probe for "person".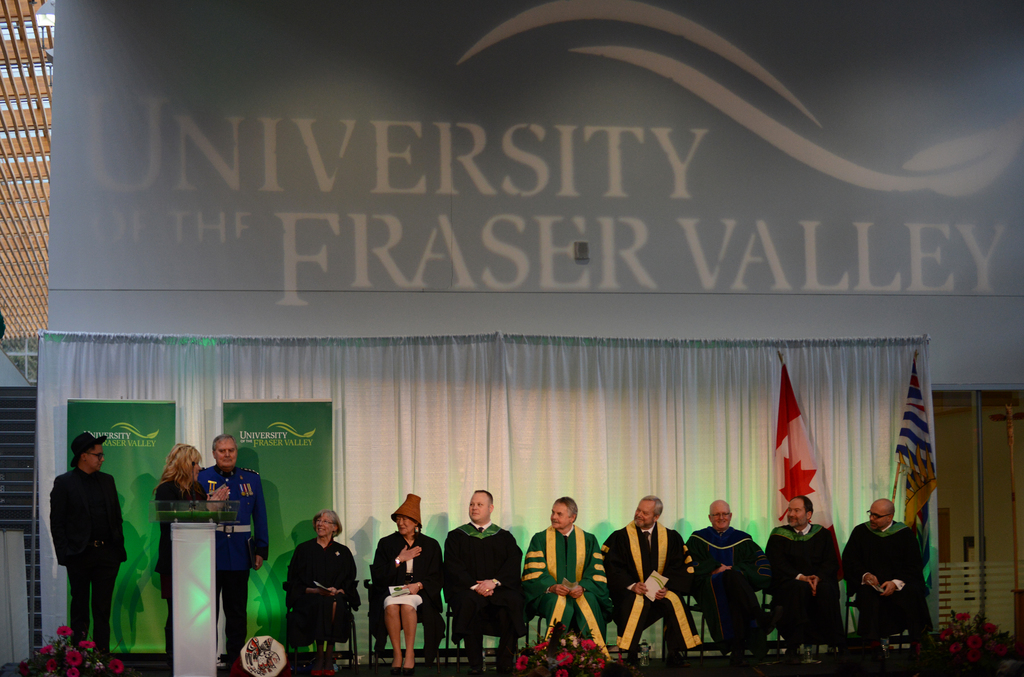
Probe result: {"x1": 152, "y1": 442, "x2": 224, "y2": 665}.
